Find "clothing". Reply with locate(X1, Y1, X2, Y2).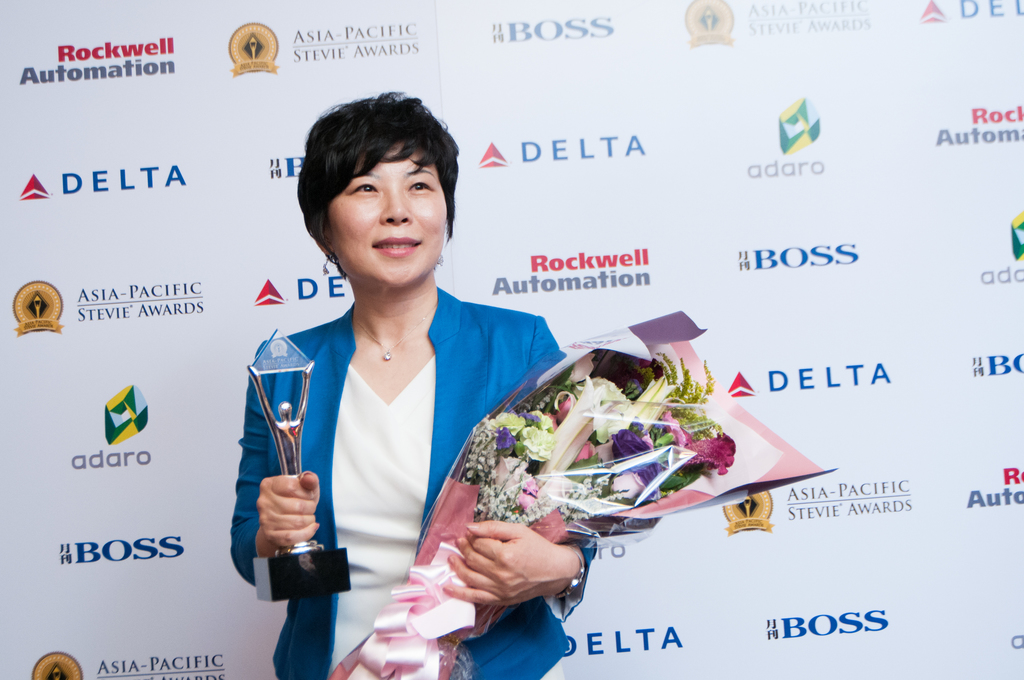
locate(226, 285, 566, 679).
